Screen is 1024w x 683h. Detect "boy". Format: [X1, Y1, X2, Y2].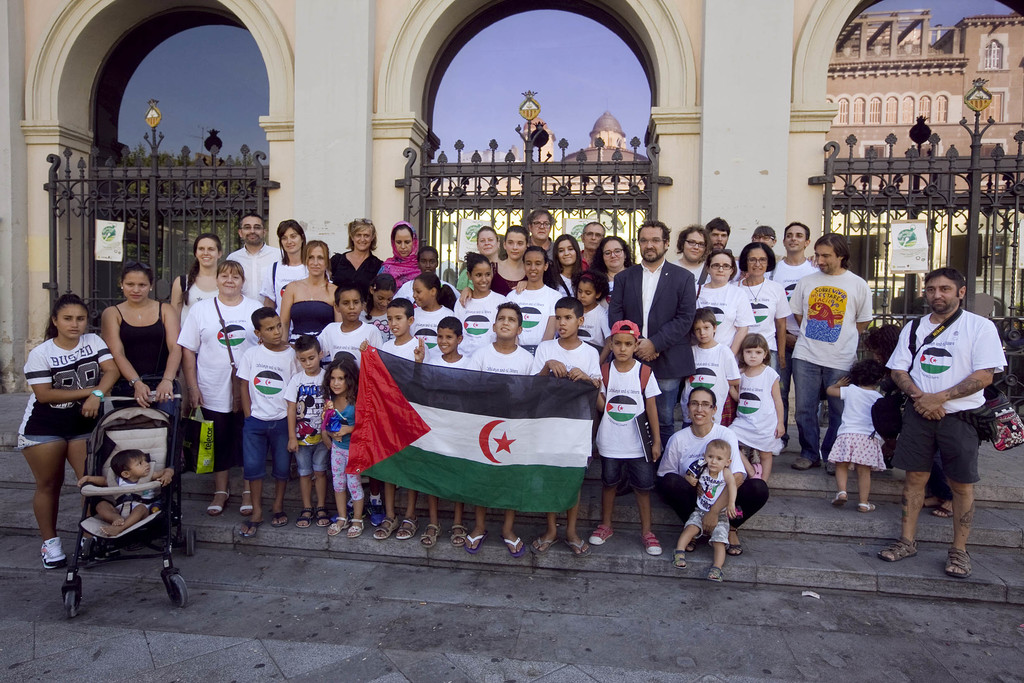
[235, 308, 300, 539].
